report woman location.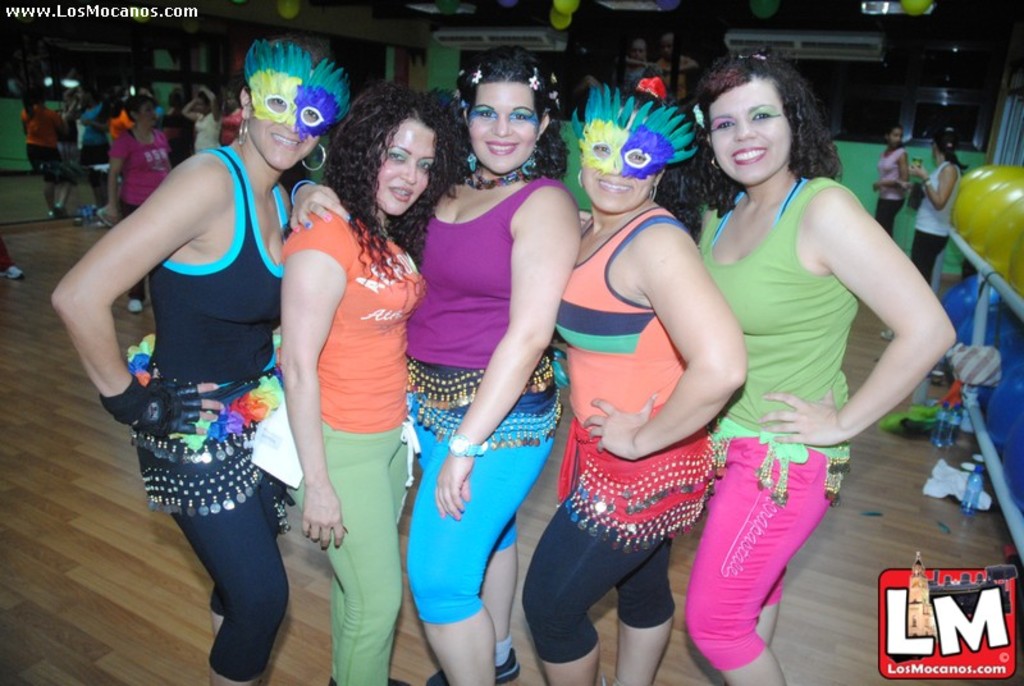
Report: region(20, 78, 82, 212).
